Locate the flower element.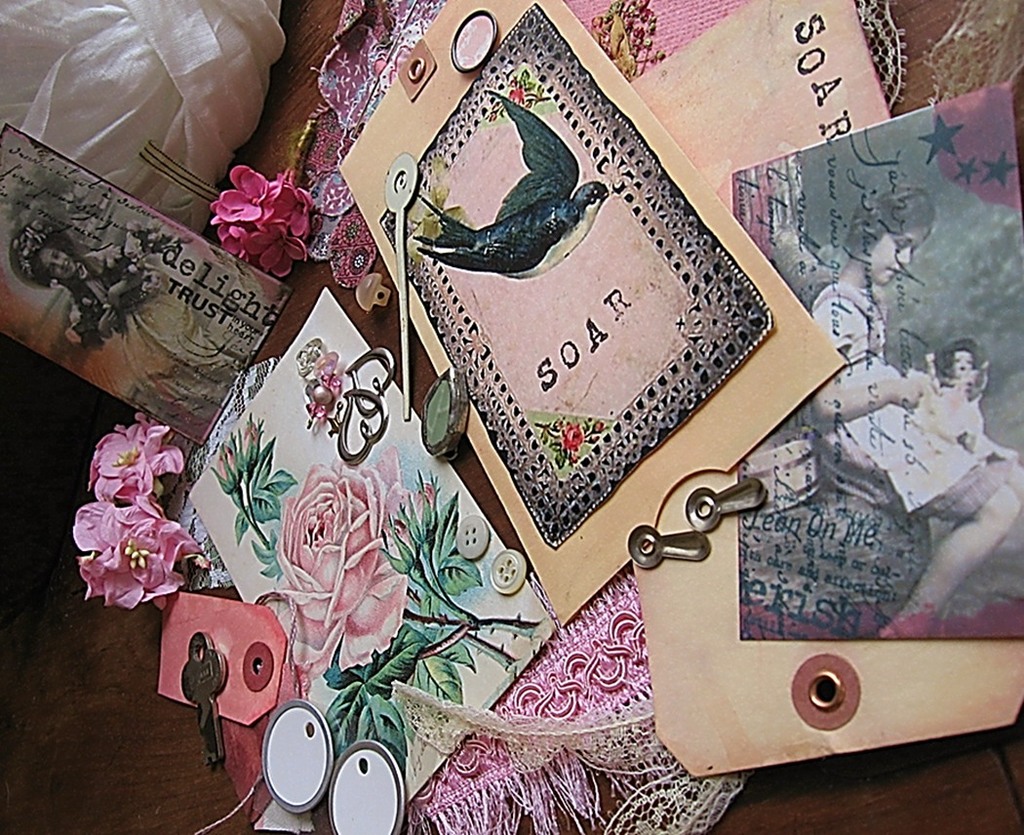
Element bbox: (left=506, top=84, right=528, bottom=102).
